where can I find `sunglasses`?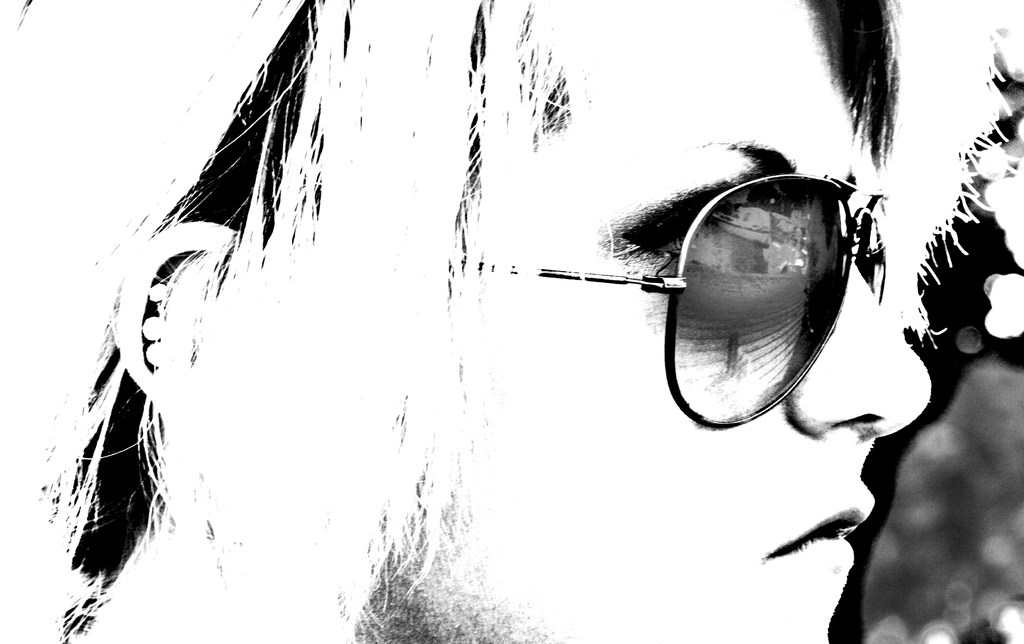
You can find it at pyautogui.locateOnScreen(445, 176, 897, 431).
